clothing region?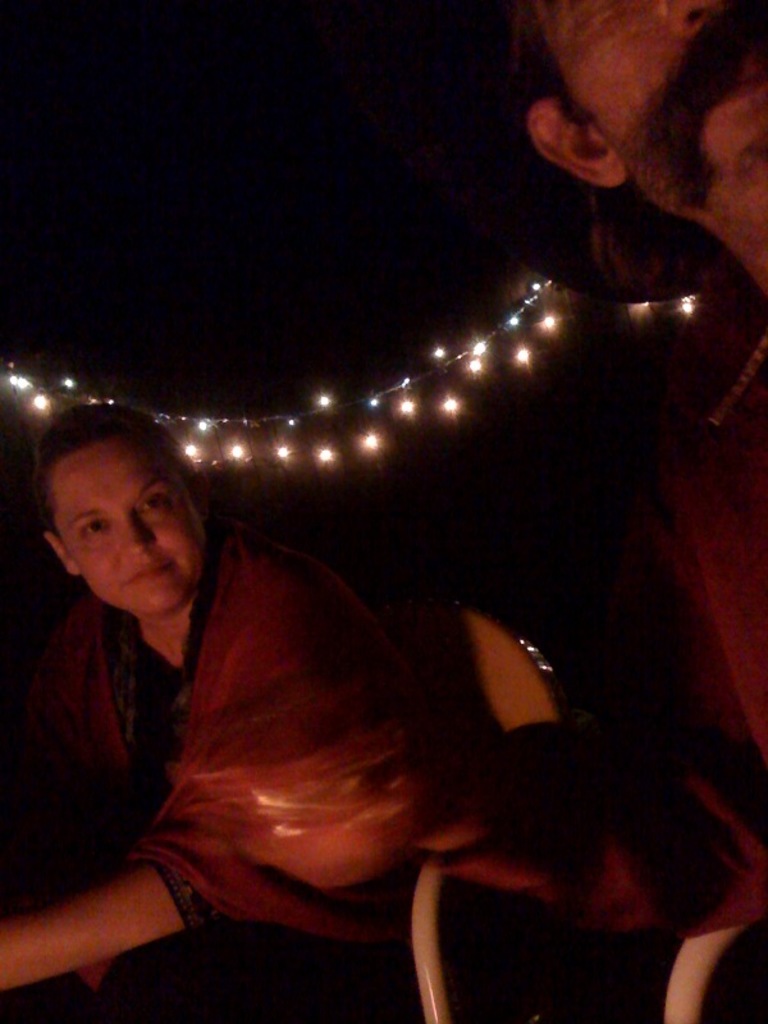
box=[10, 460, 465, 984]
